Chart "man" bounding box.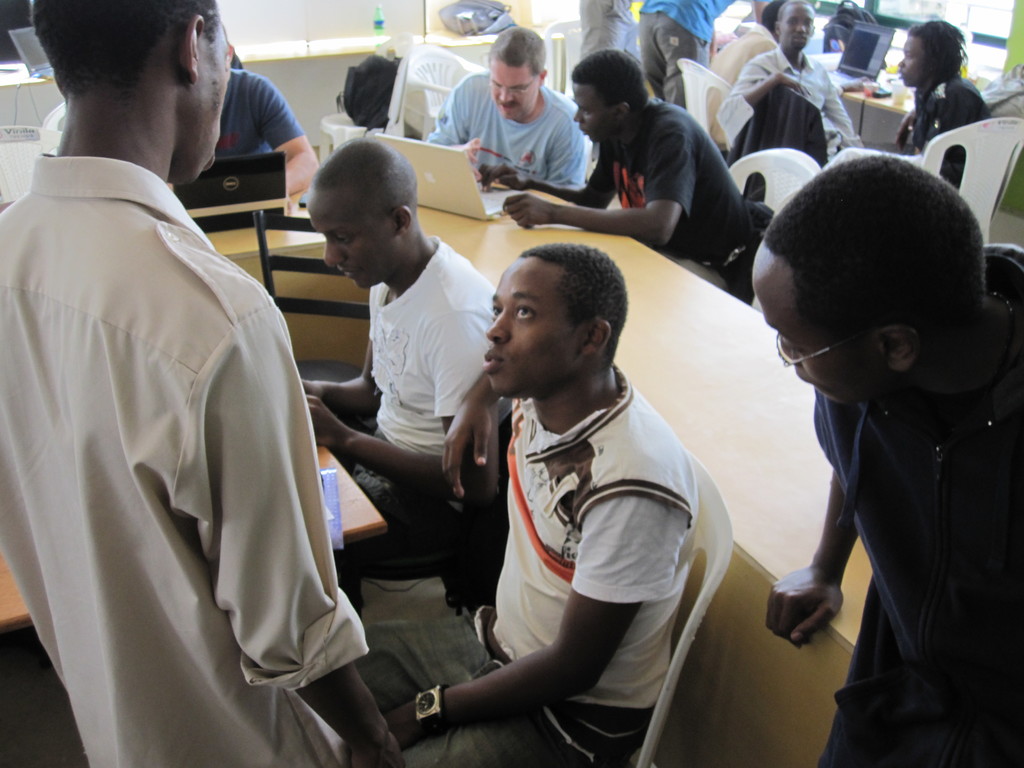
Charted: [0, 0, 406, 767].
